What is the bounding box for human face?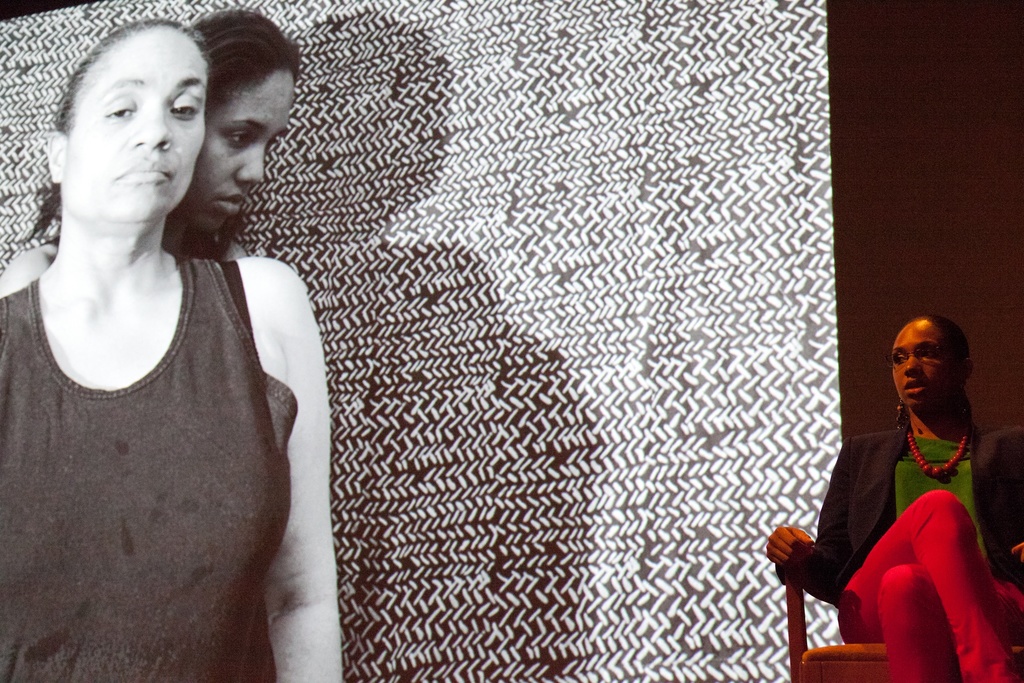
<region>196, 76, 291, 236</region>.
